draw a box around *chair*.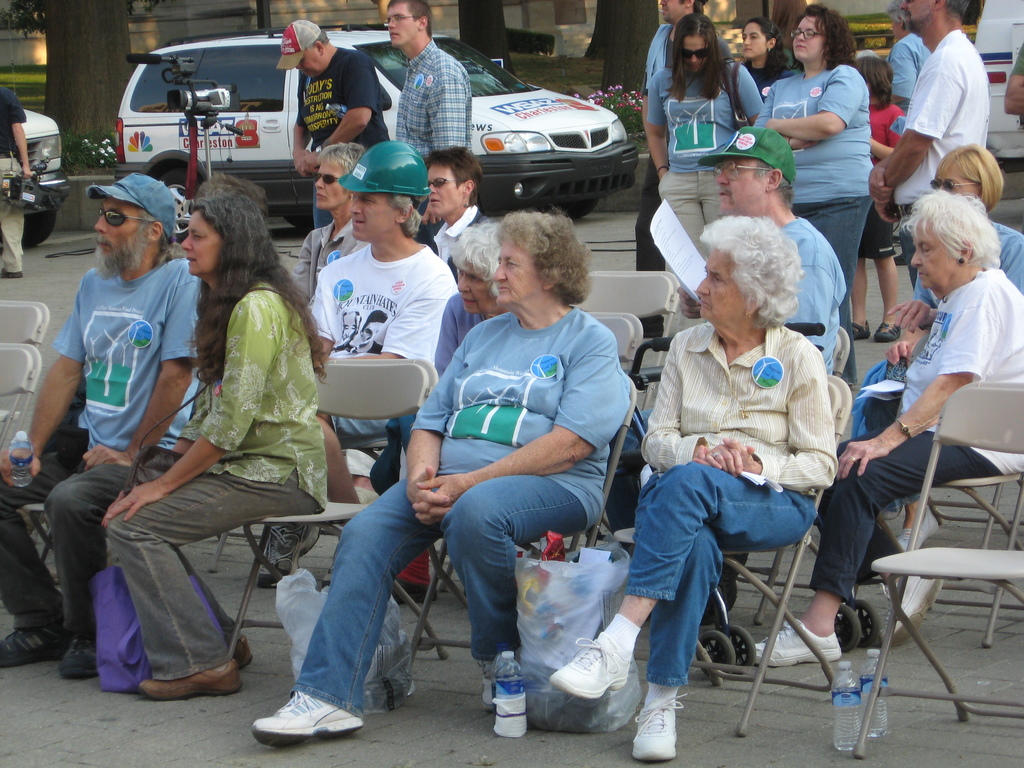
Rect(404, 311, 647, 672).
